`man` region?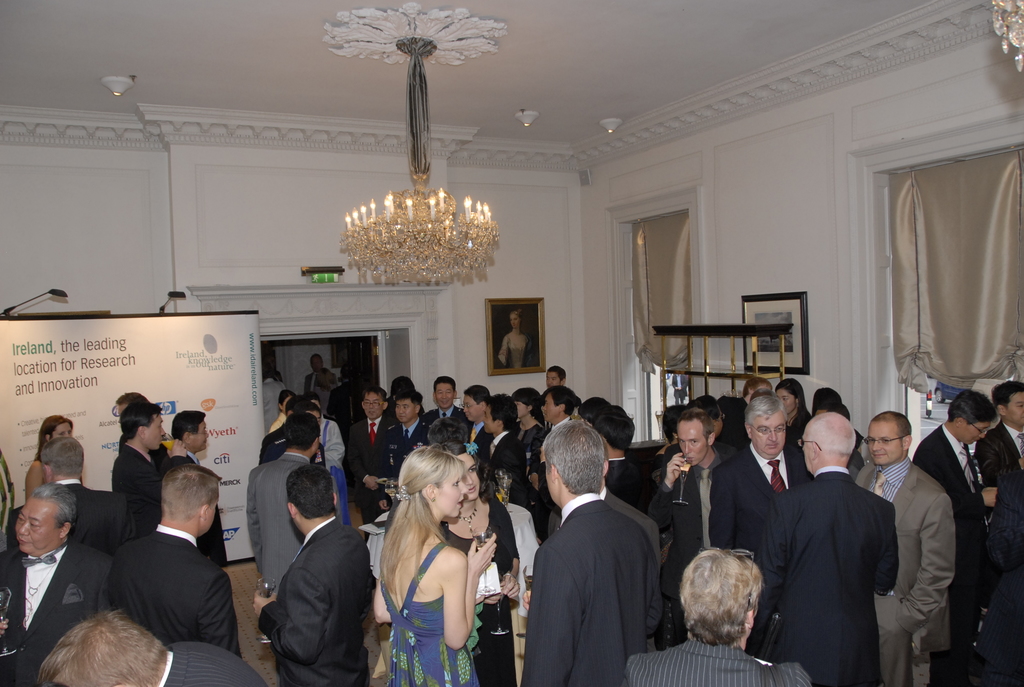
box(170, 407, 232, 574)
